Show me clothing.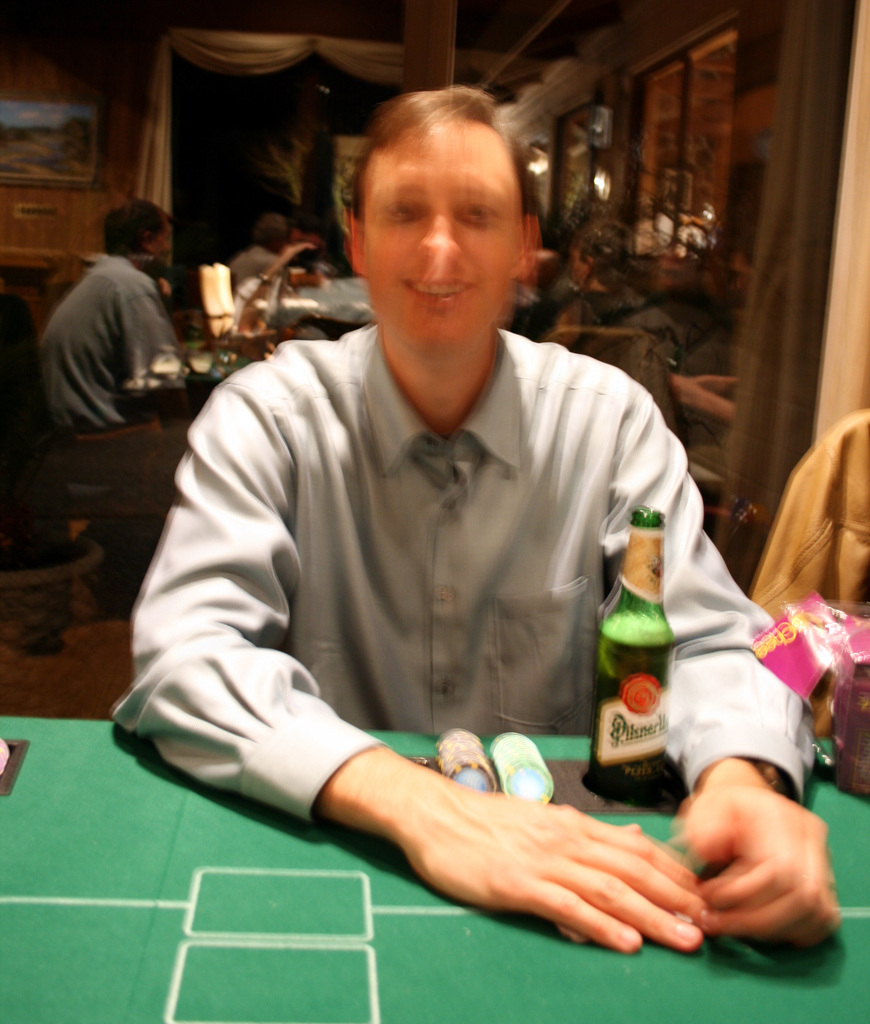
clothing is here: bbox=(31, 251, 174, 435).
